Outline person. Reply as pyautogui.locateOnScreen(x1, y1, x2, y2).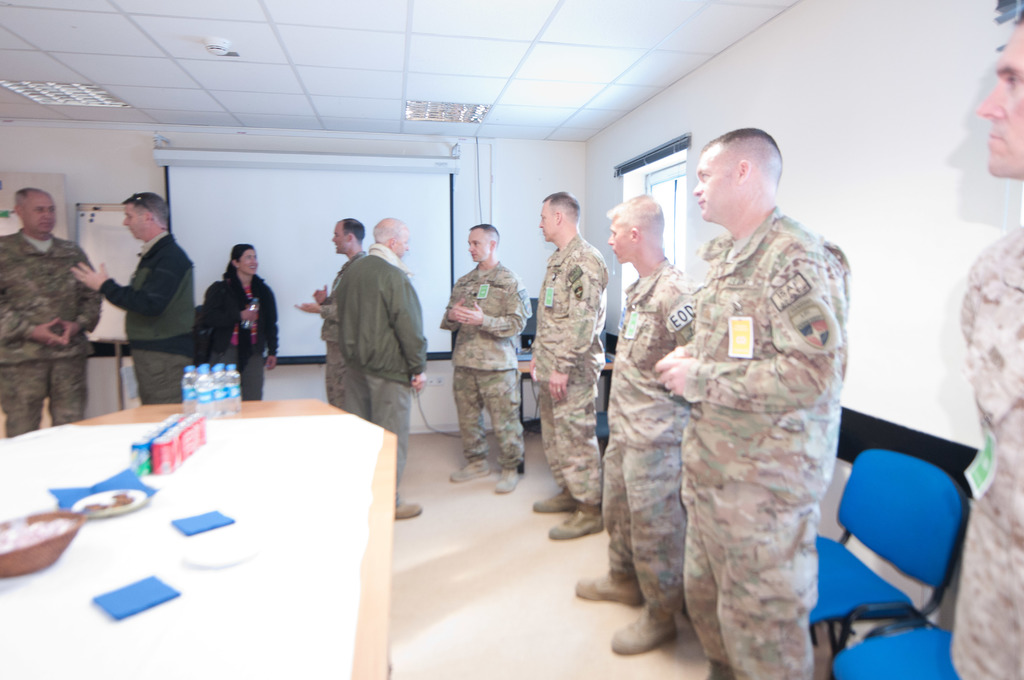
pyautogui.locateOnScreen(574, 190, 694, 655).
